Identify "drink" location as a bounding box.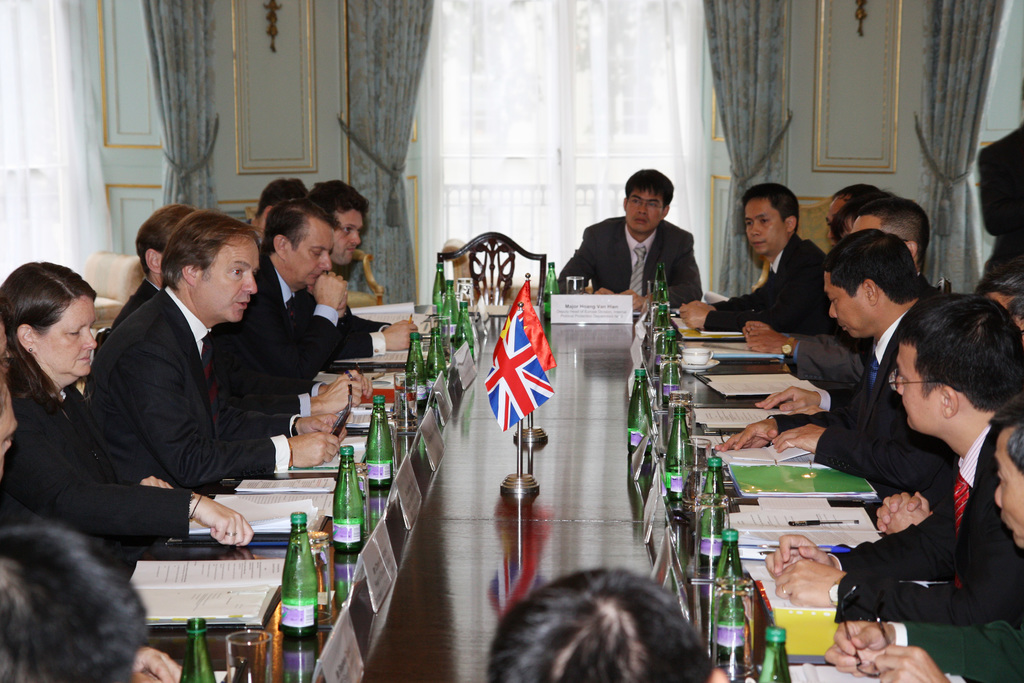
[x1=757, y1=625, x2=794, y2=682].
